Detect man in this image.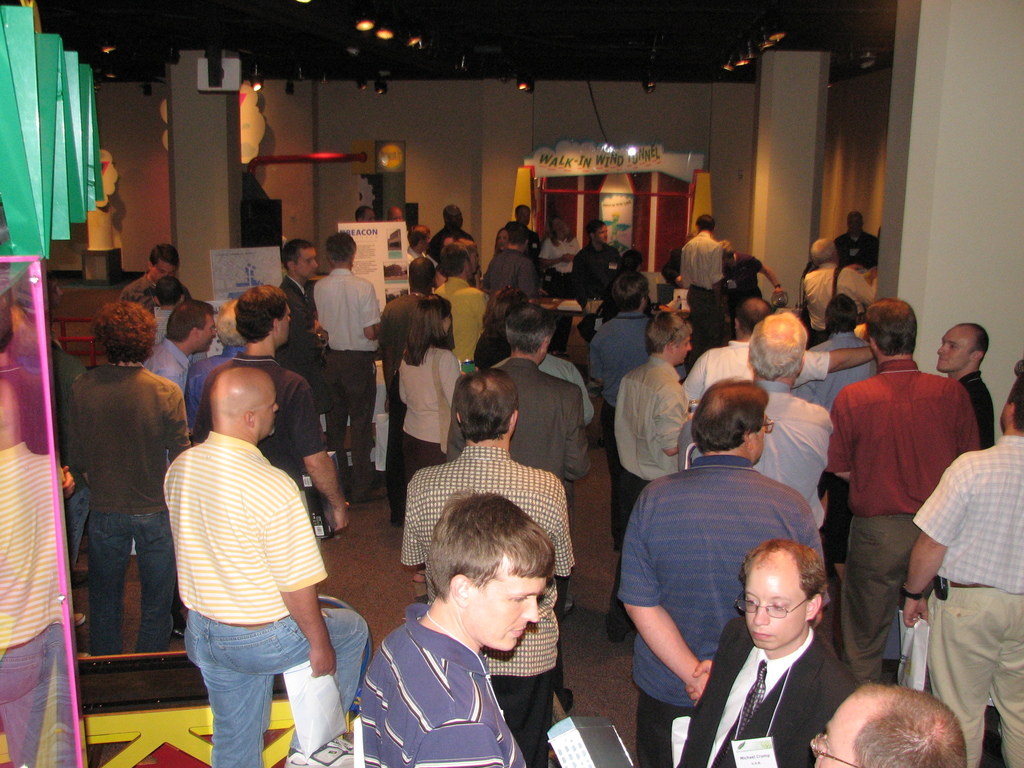
Detection: {"x1": 397, "y1": 372, "x2": 573, "y2": 767}.
